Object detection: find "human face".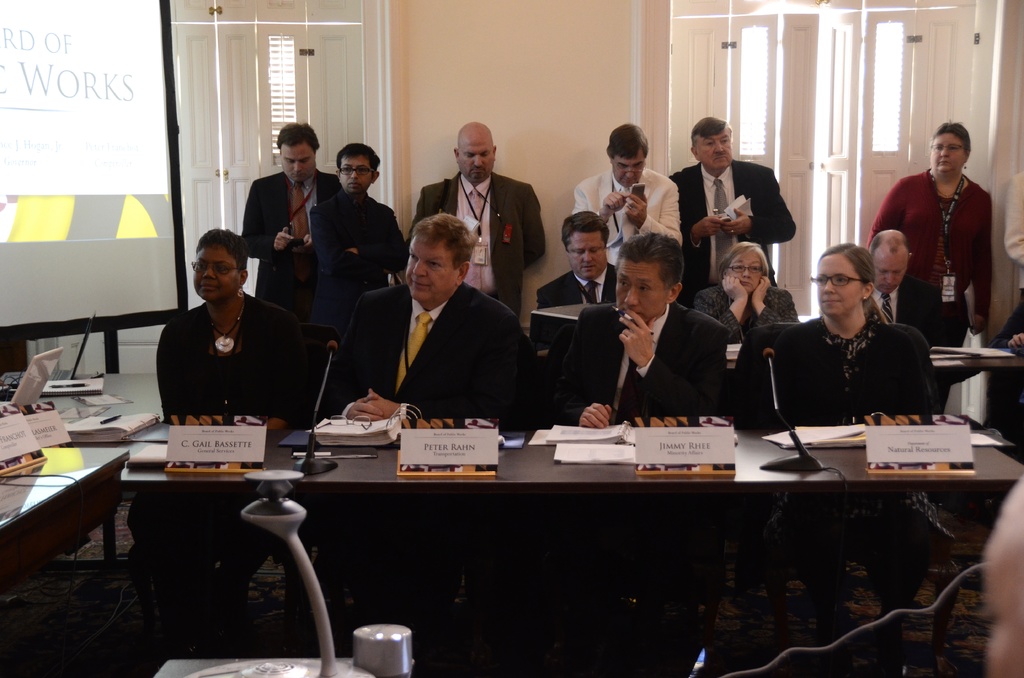
(left=703, top=134, right=731, bottom=175).
